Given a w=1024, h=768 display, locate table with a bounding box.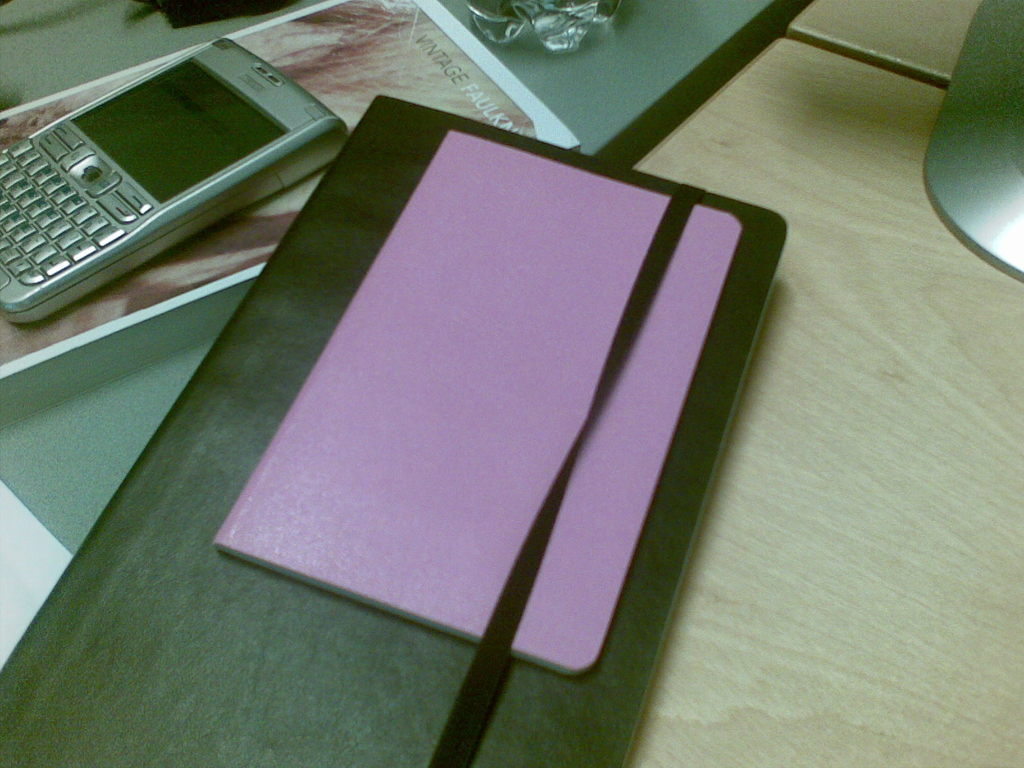
Located: (left=629, top=36, right=1023, bottom=767).
